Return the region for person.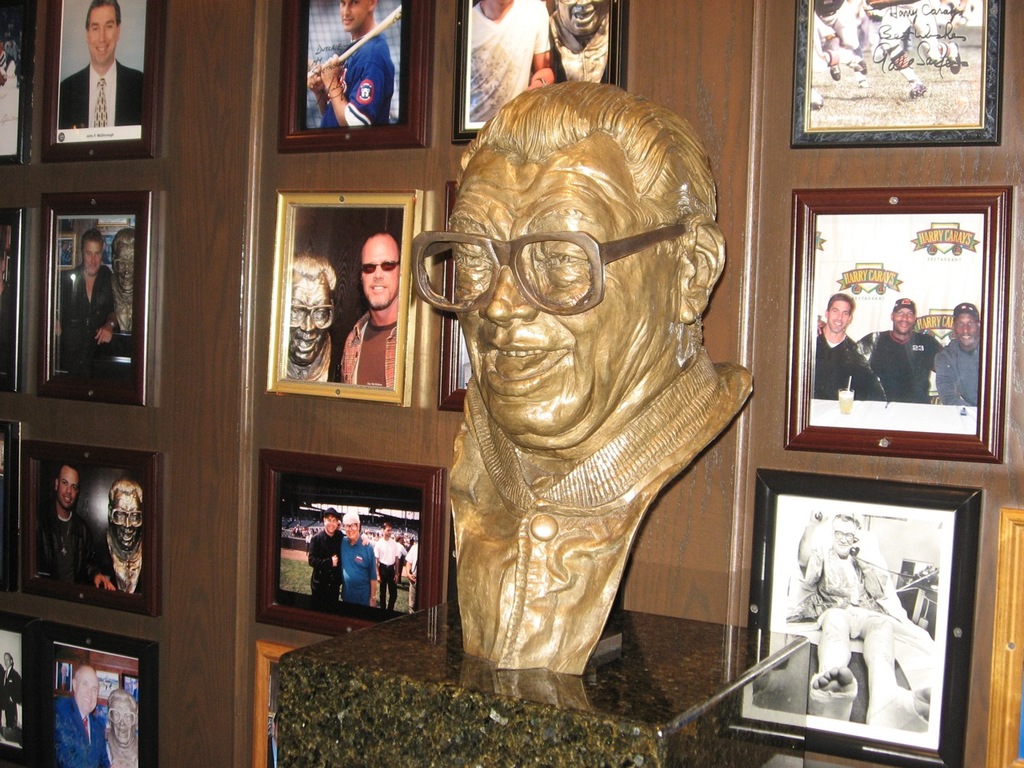
crop(362, 512, 409, 612).
